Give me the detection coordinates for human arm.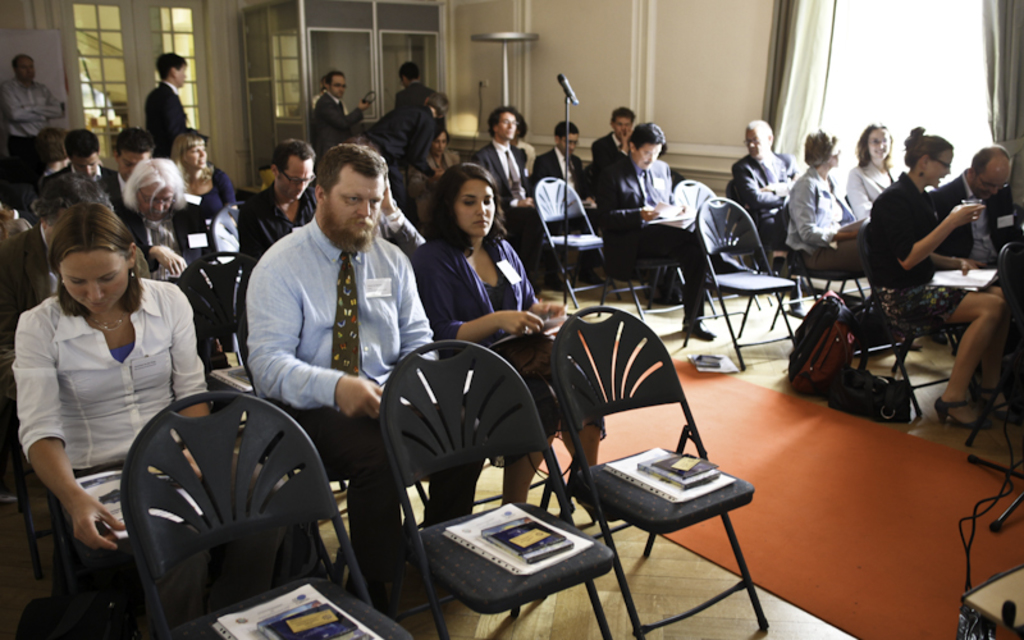
region(239, 196, 274, 256).
